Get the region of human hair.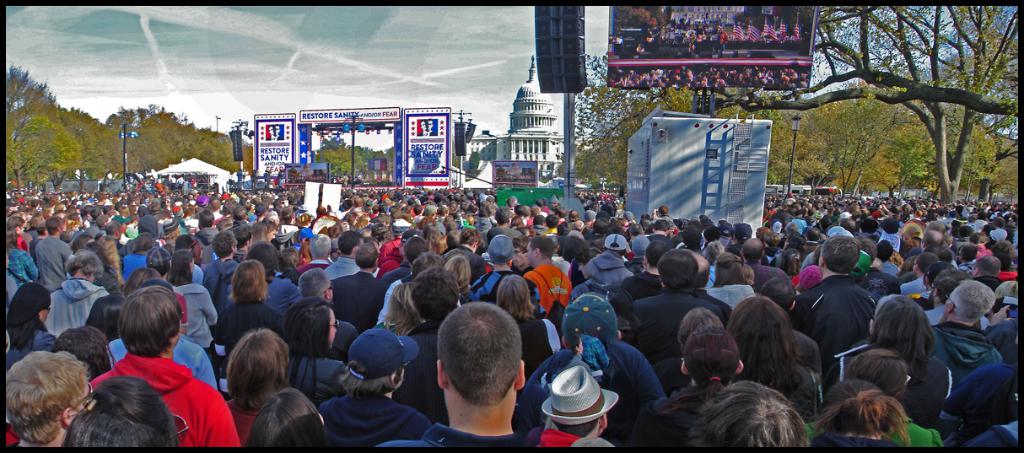
locate(337, 361, 401, 399).
